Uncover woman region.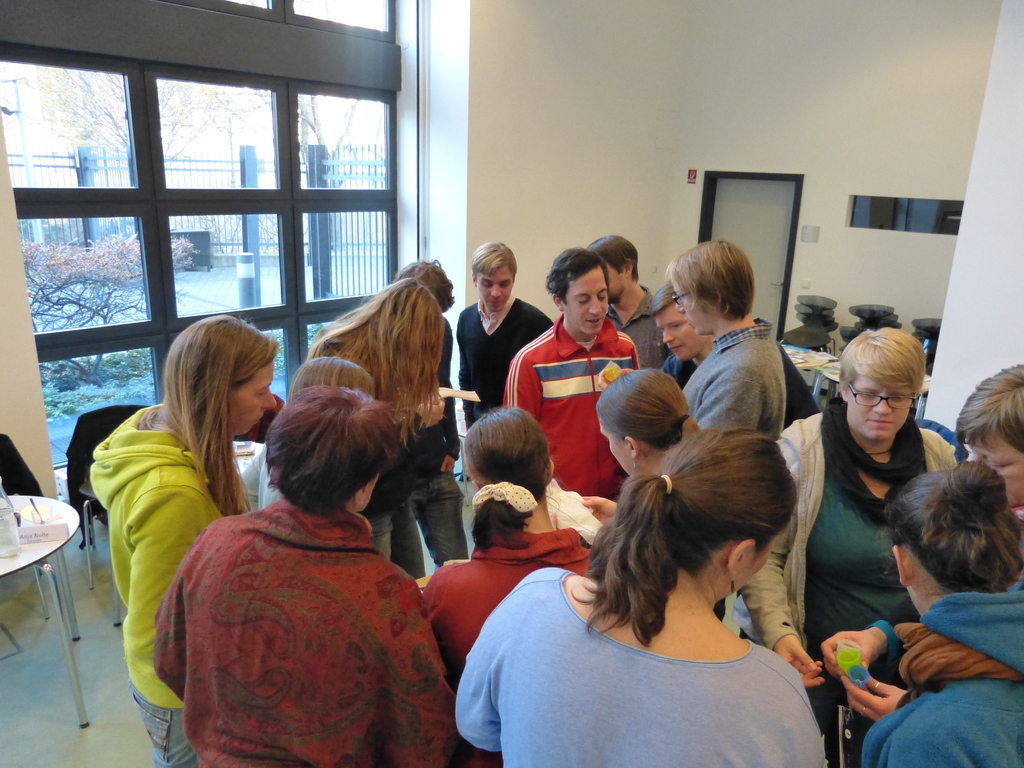
Uncovered: (x1=776, y1=328, x2=972, y2=730).
